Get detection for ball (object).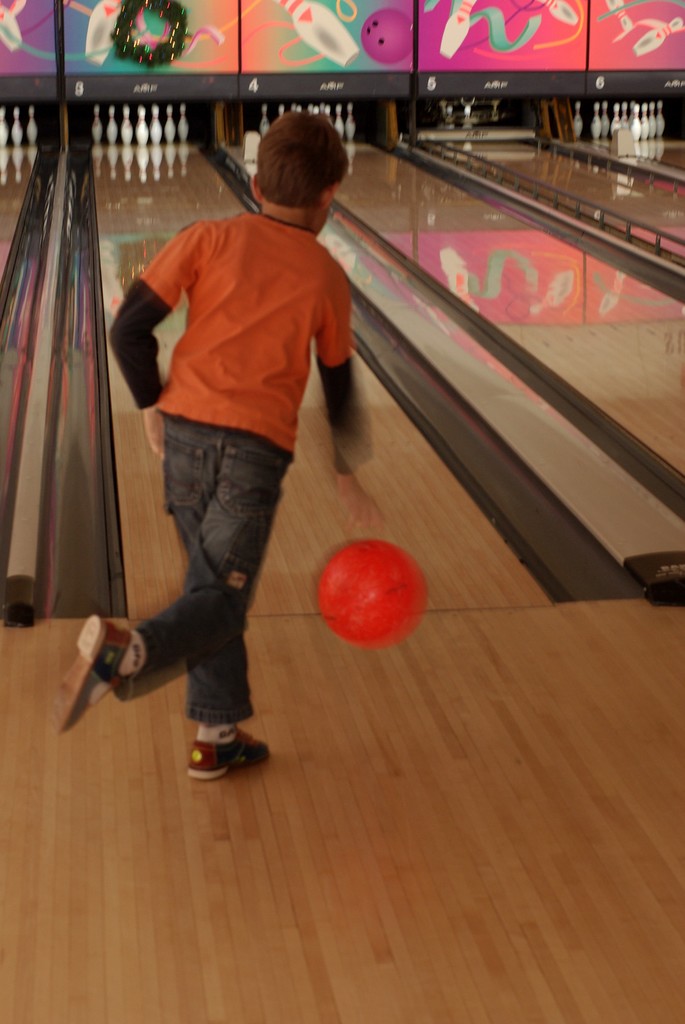
Detection: <bbox>317, 541, 425, 648</bbox>.
